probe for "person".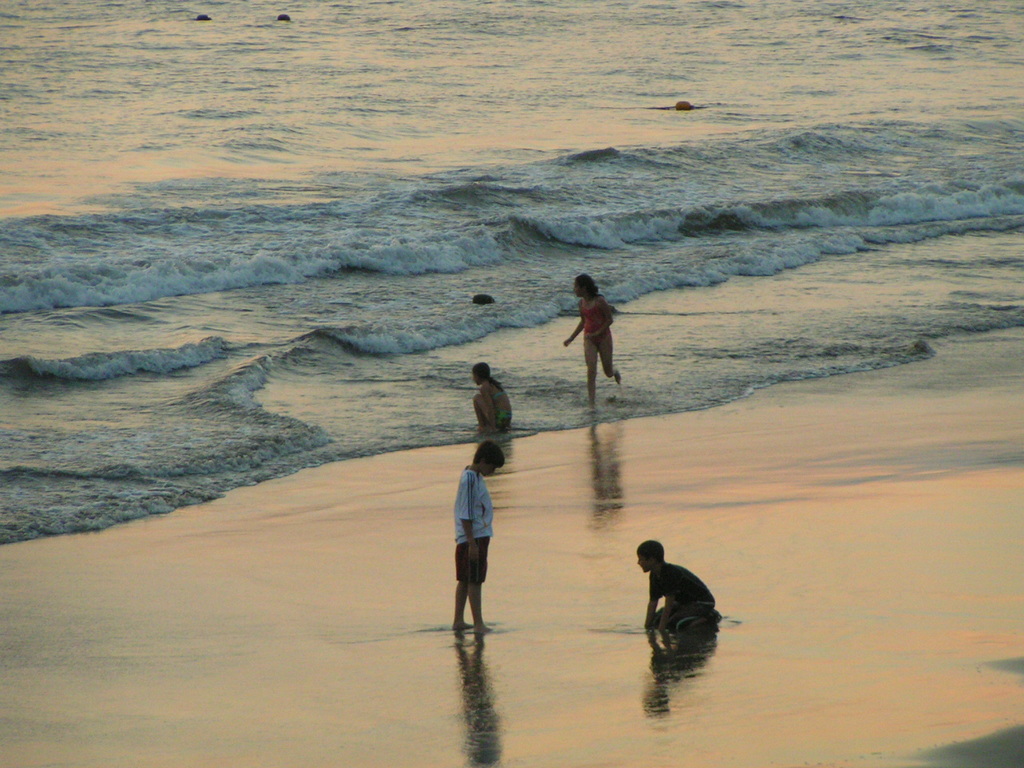
Probe result: [635,536,726,634].
